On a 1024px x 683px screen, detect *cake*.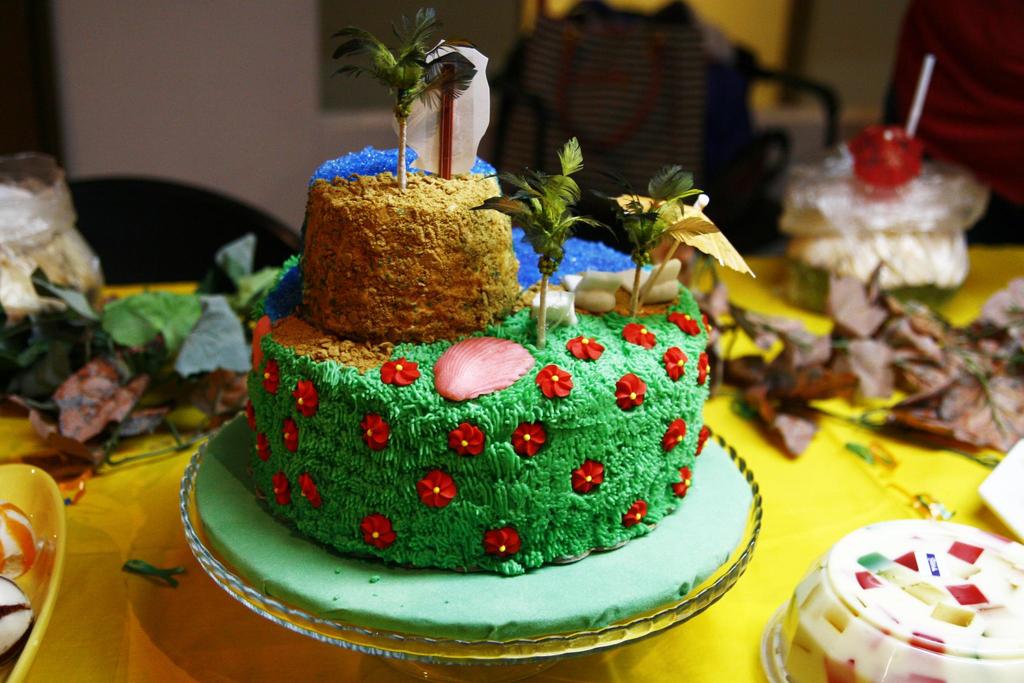
bbox=(246, 147, 708, 572).
